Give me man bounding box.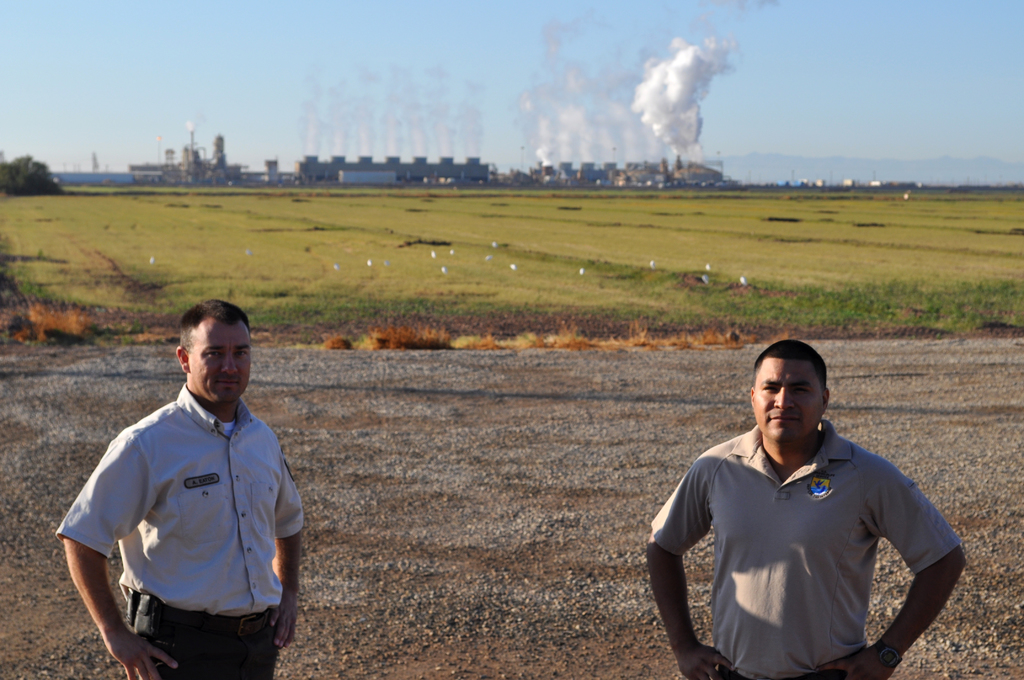
crop(54, 305, 308, 679).
